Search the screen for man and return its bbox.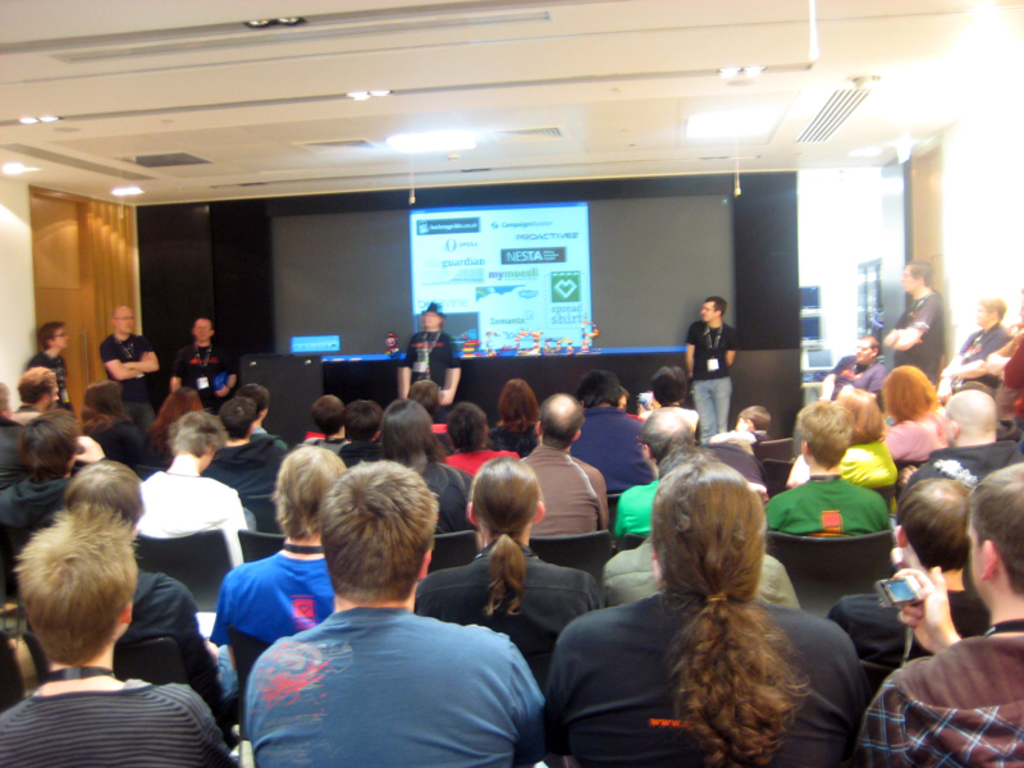
Found: crop(219, 497, 550, 759).
